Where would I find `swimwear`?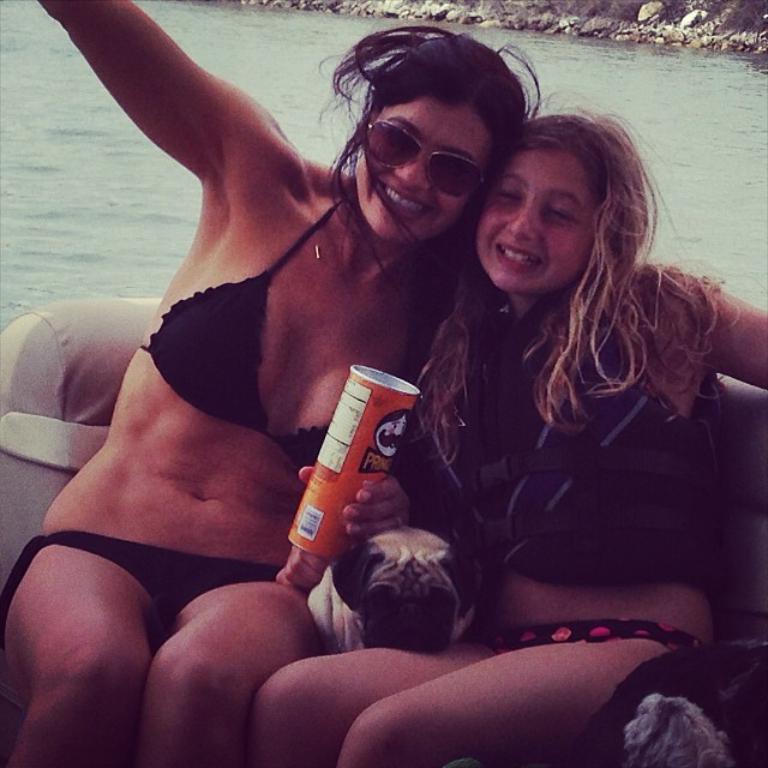
At 133,180,438,476.
